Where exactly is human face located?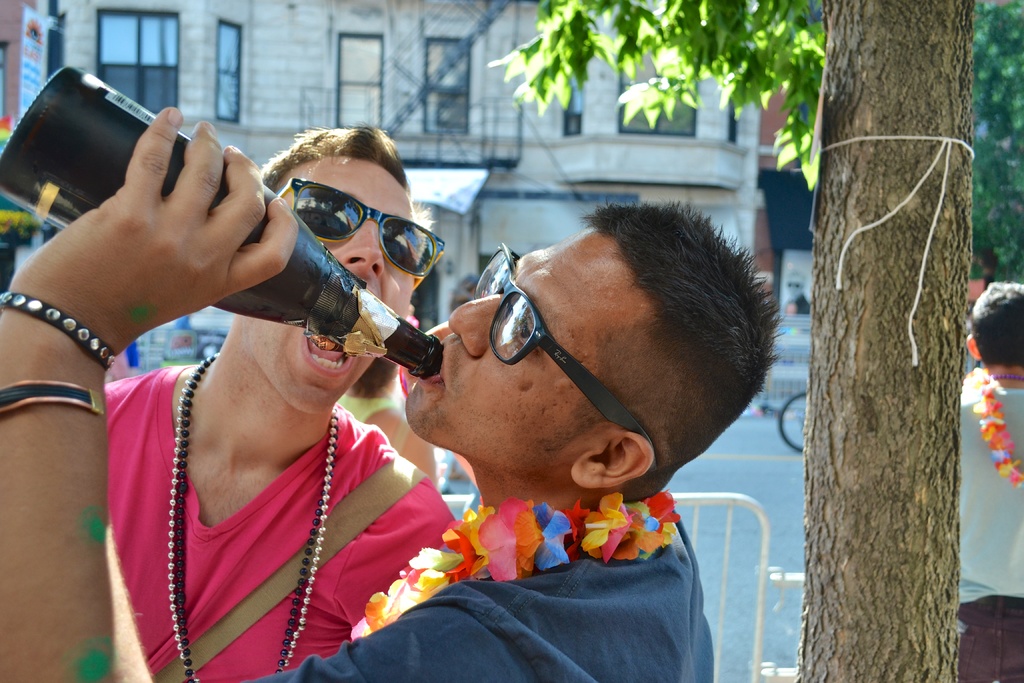
Its bounding box is 400,220,639,461.
